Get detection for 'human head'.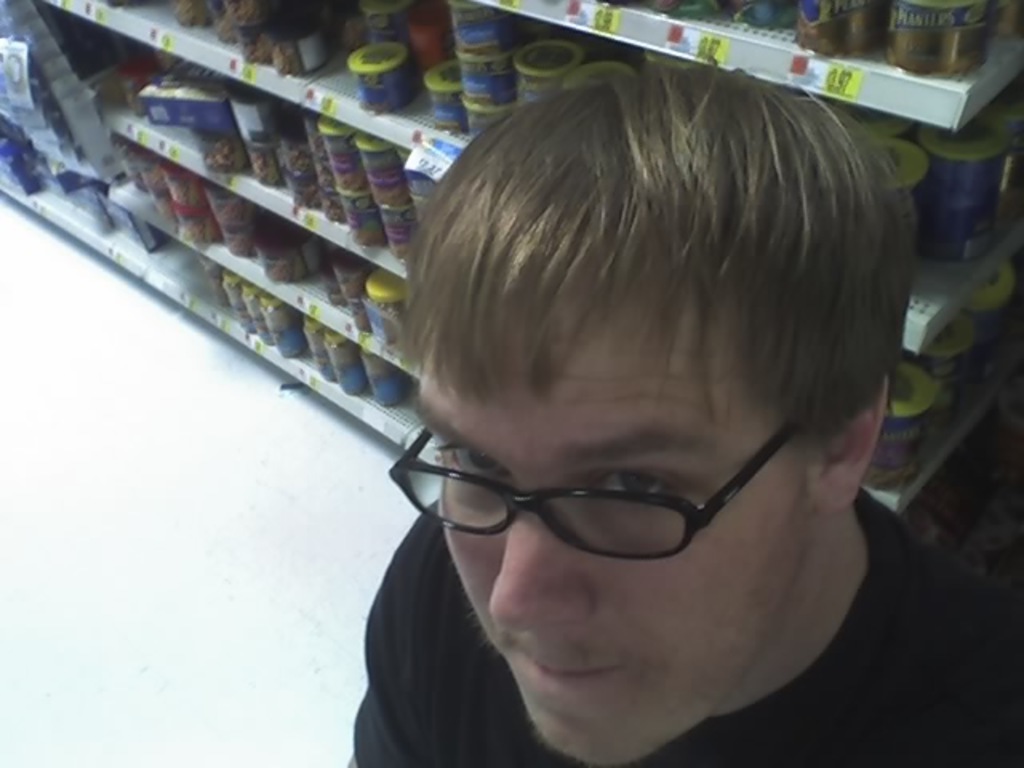
Detection: region(304, 77, 926, 765).
